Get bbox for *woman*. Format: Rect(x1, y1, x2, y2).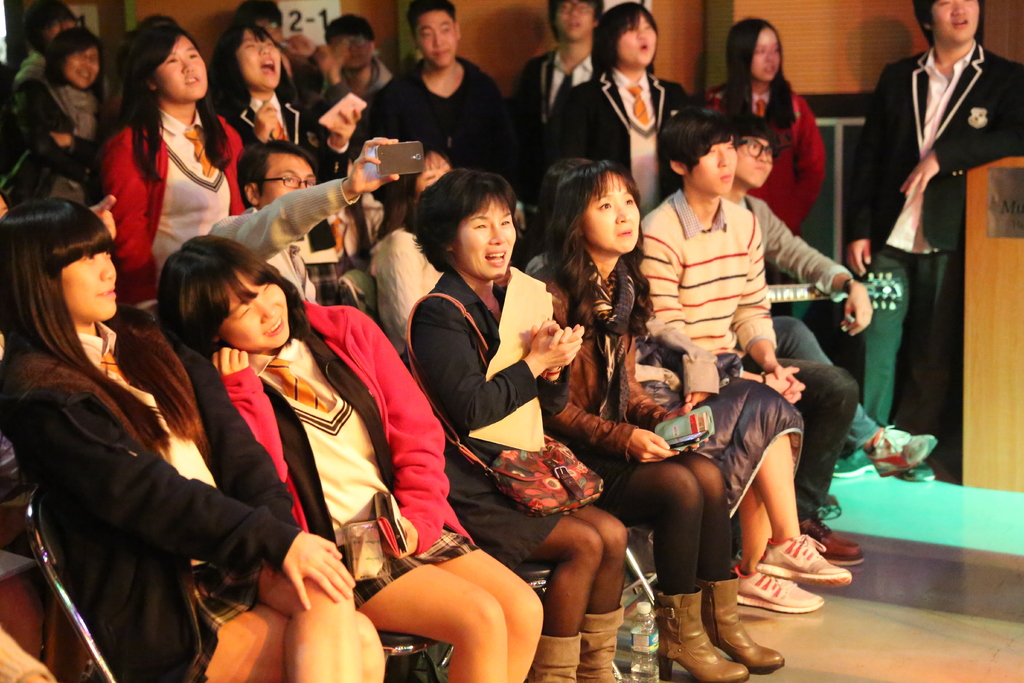
Rect(91, 29, 255, 331).
